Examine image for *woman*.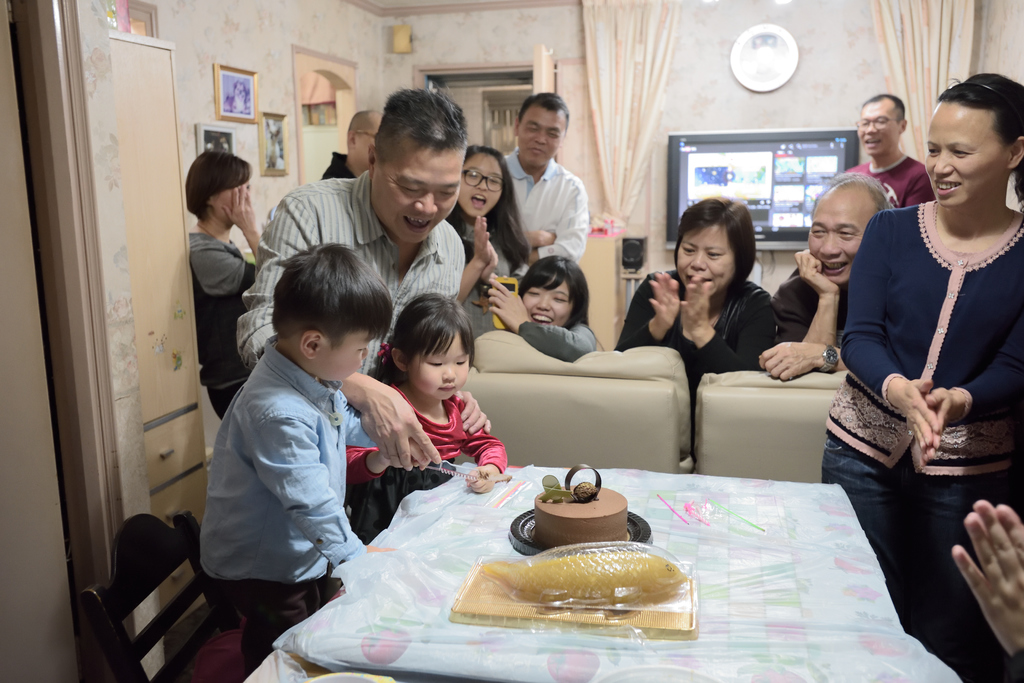
Examination result: 452, 145, 535, 358.
